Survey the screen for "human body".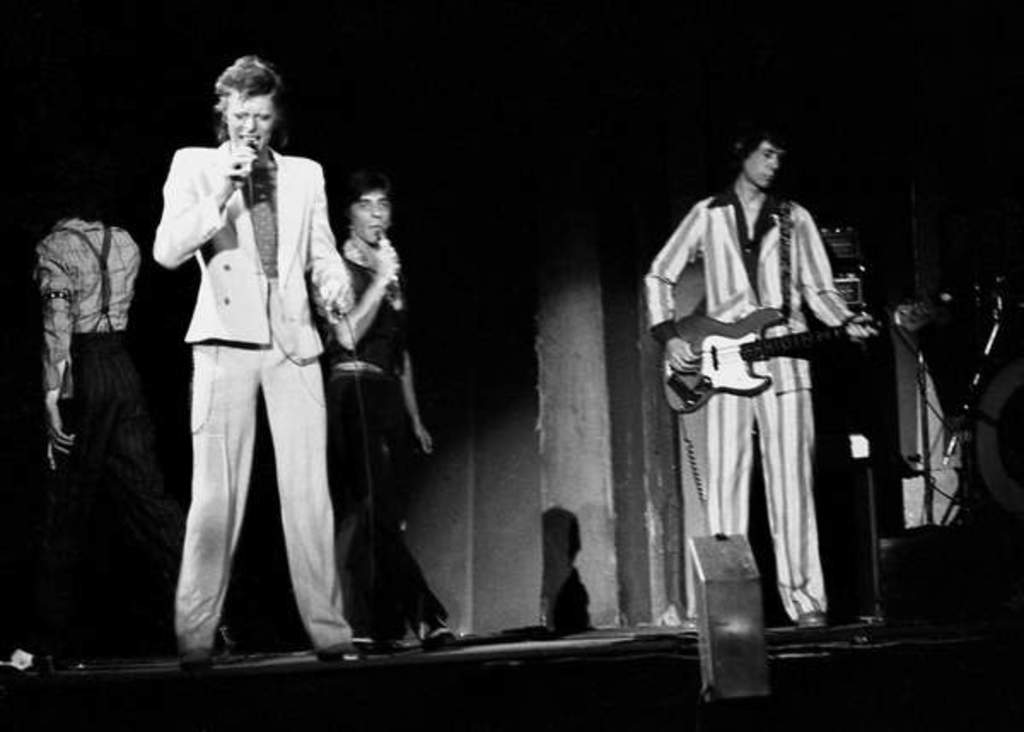
Survey found: (left=27, top=196, right=145, bottom=633).
